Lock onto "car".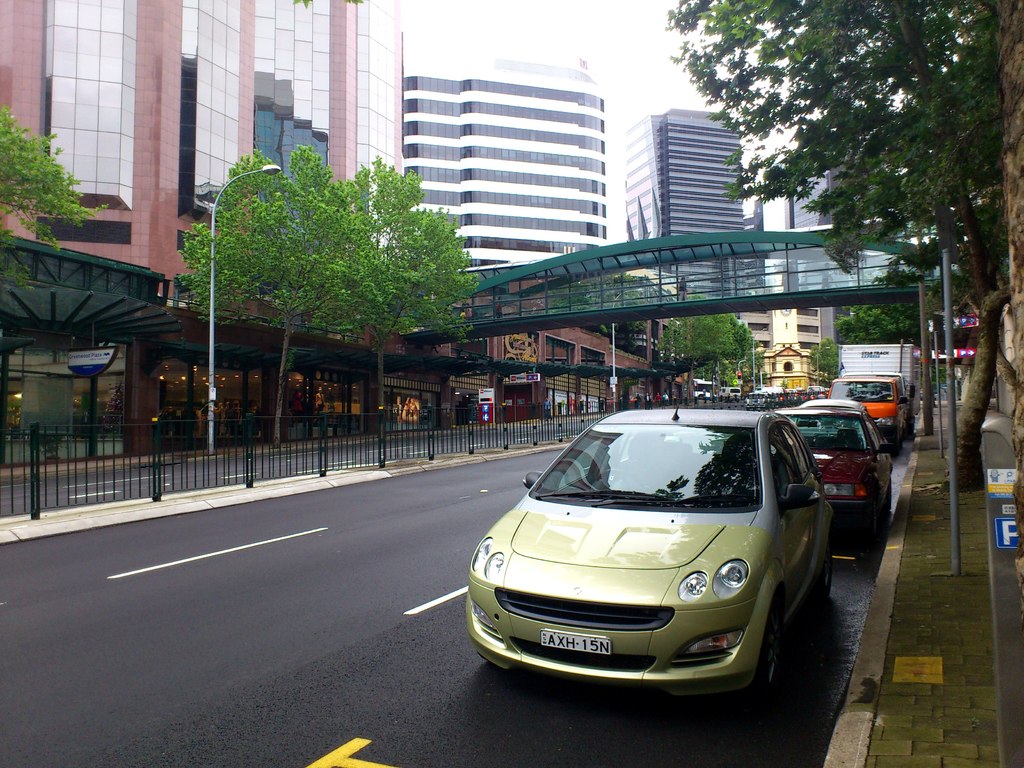
Locked: x1=769, y1=399, x2=888, y2=563.
